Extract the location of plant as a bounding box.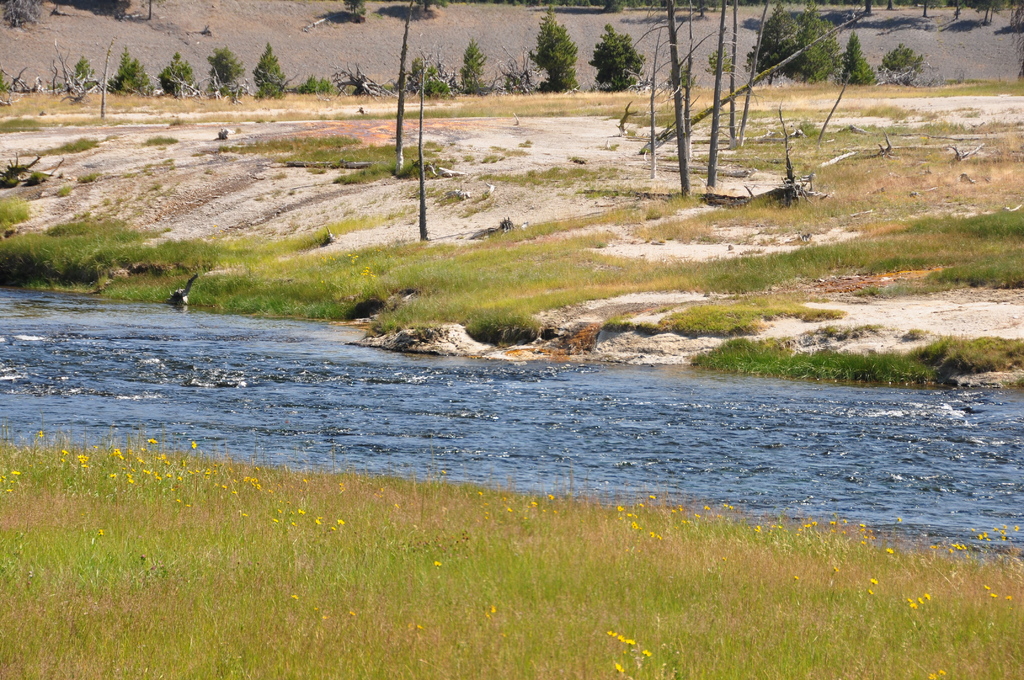
select_region(0, 74, 35, 92).
